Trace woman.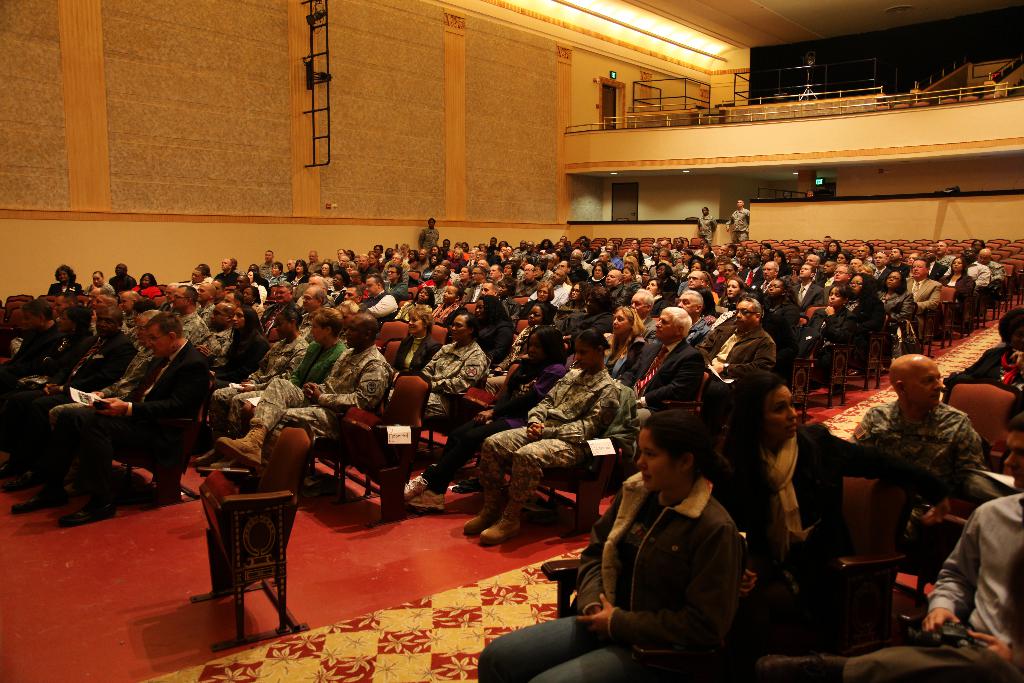
Traced to 471, 293, 514, 363.
